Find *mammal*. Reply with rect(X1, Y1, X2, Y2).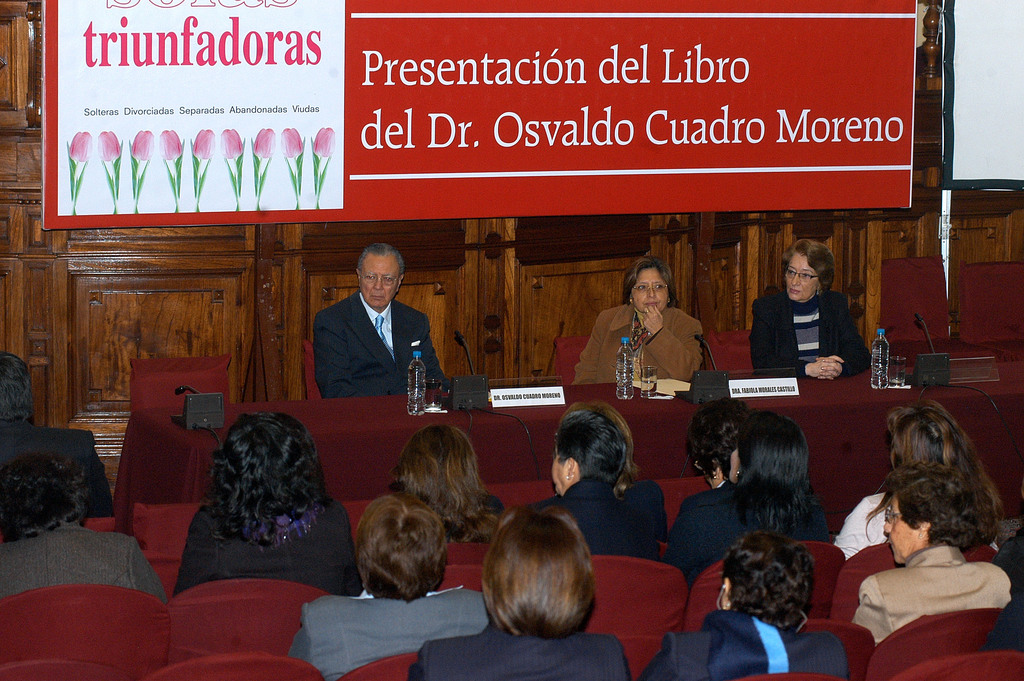
rect(405, 502, 634, 680).
